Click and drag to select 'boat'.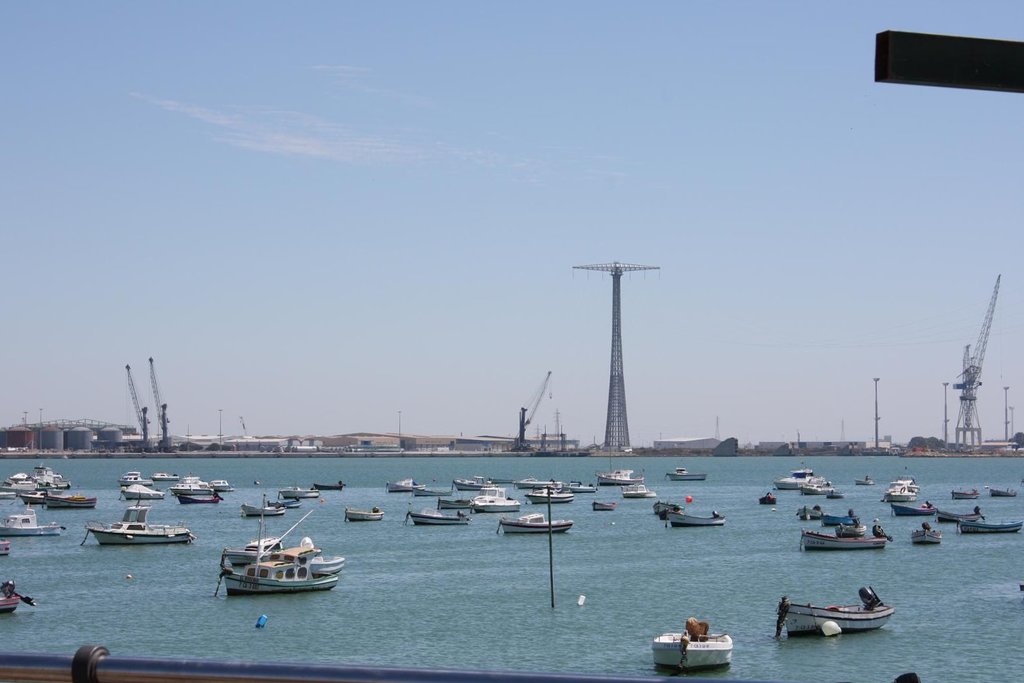
Selection: [514,476,566,486].
